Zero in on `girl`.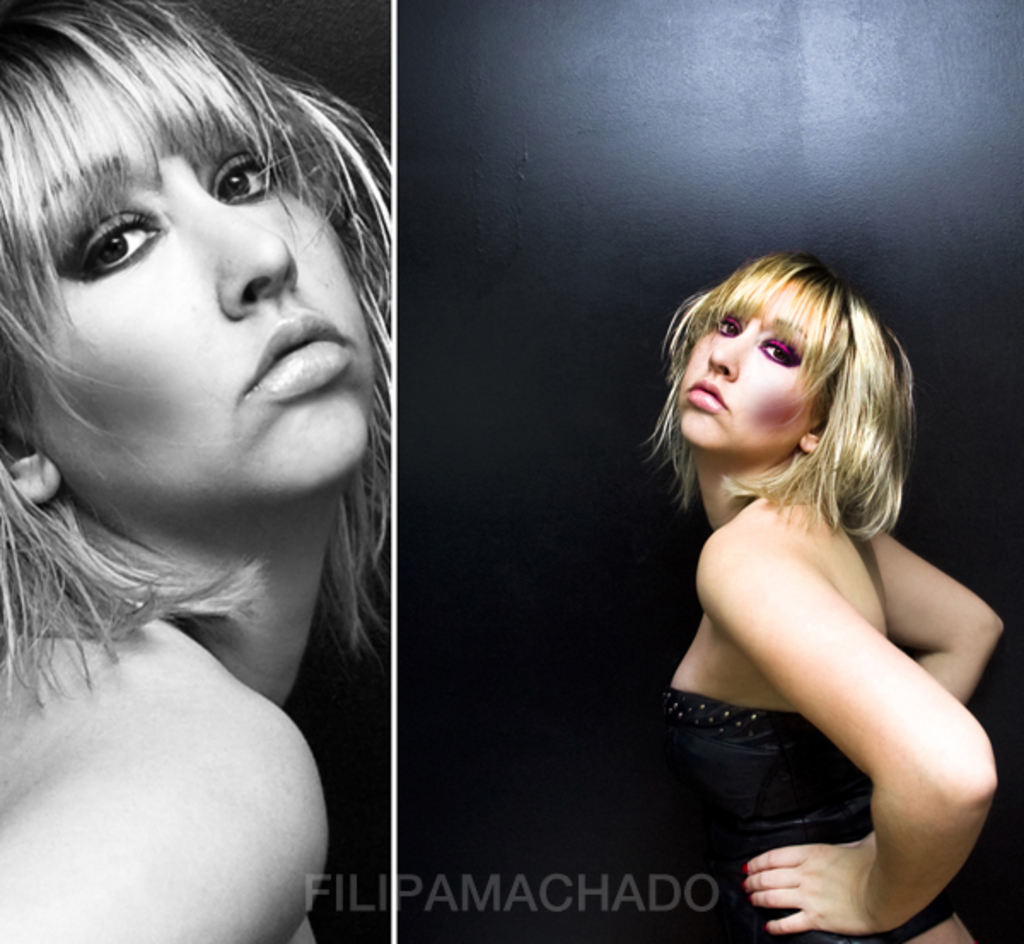
Zeroed in: locate(0, 0, 393, 942).
